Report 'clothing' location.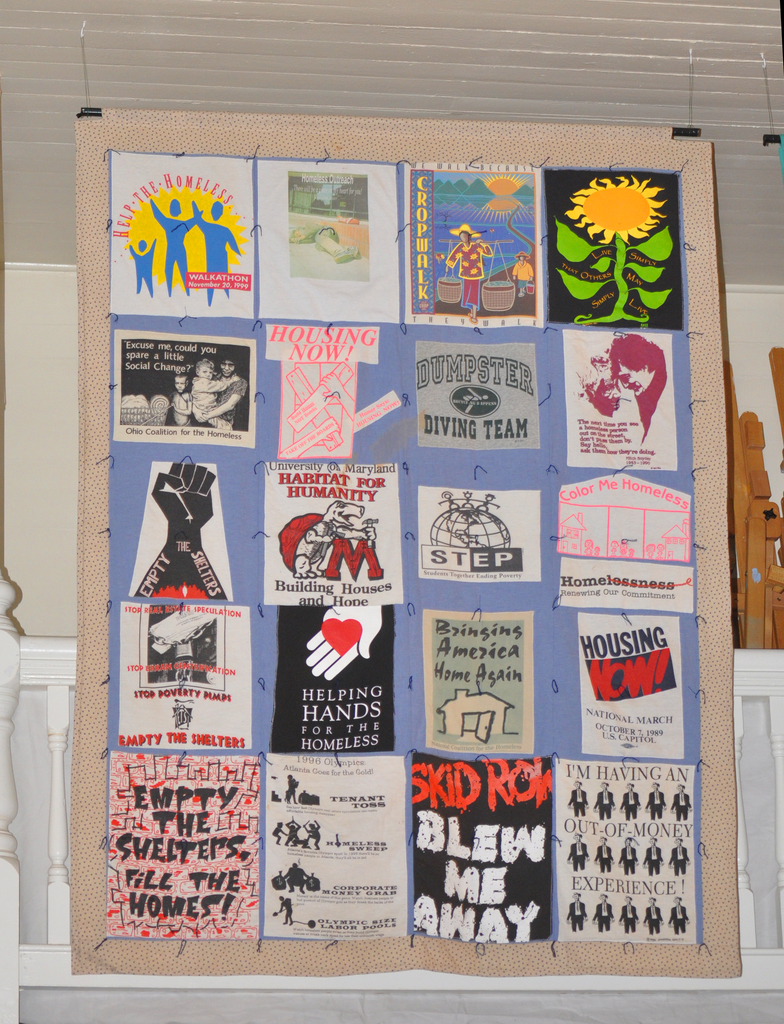
Report: (x1=644, y1=789, x2=667, y2=822).
